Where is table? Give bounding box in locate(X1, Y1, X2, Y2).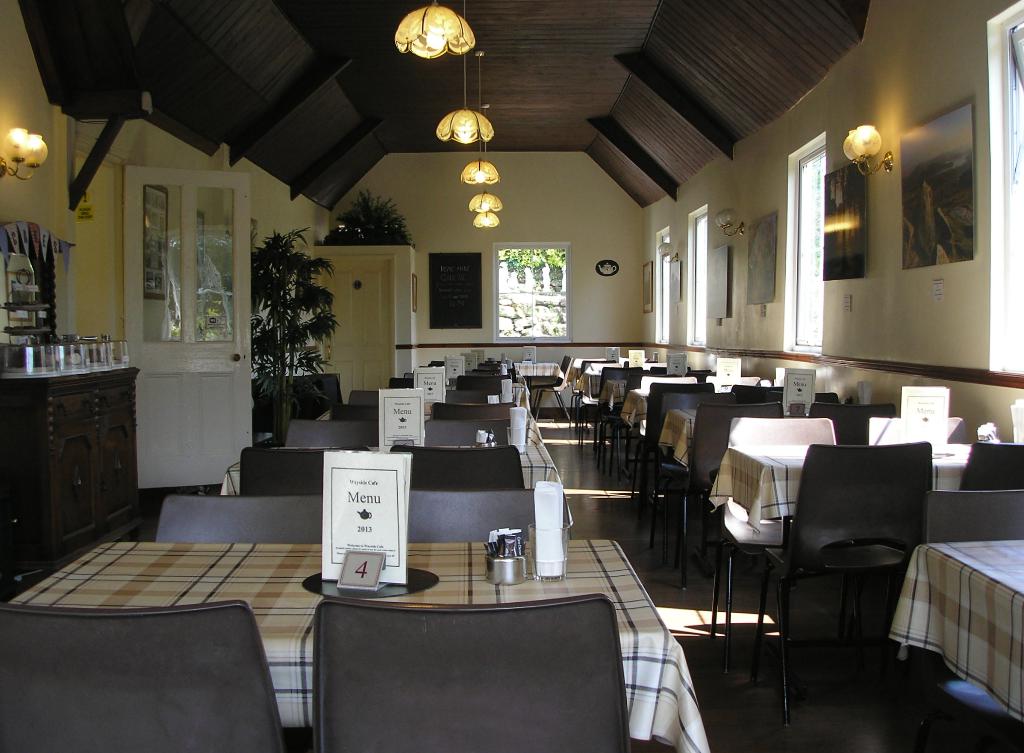
locate(220, 444, 572, 524).
